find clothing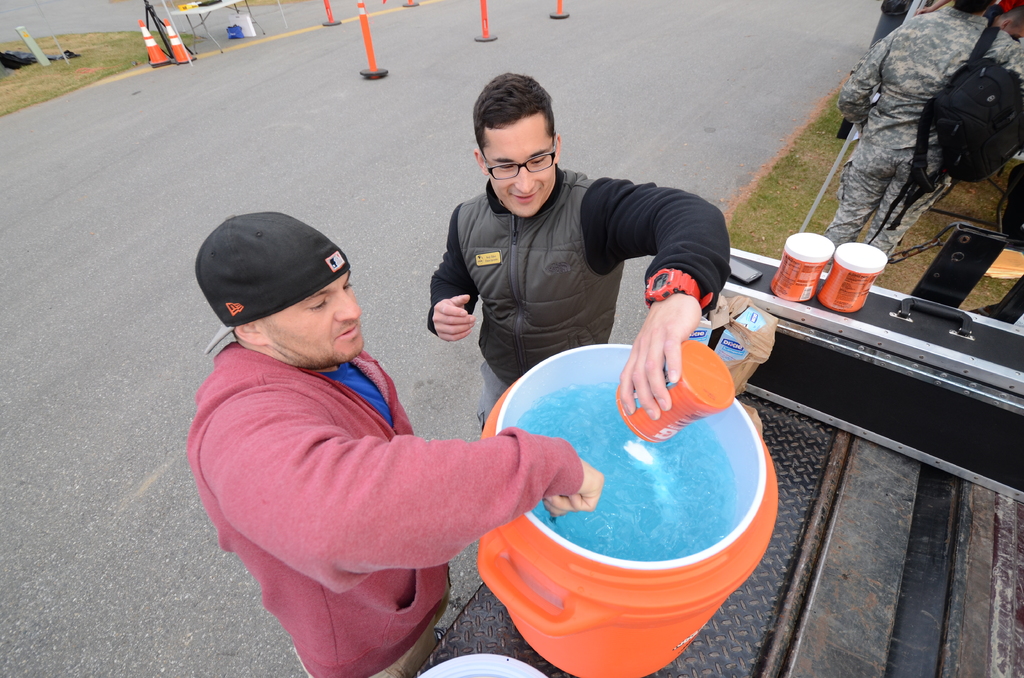
BBox(824, 12, 968, 243)
